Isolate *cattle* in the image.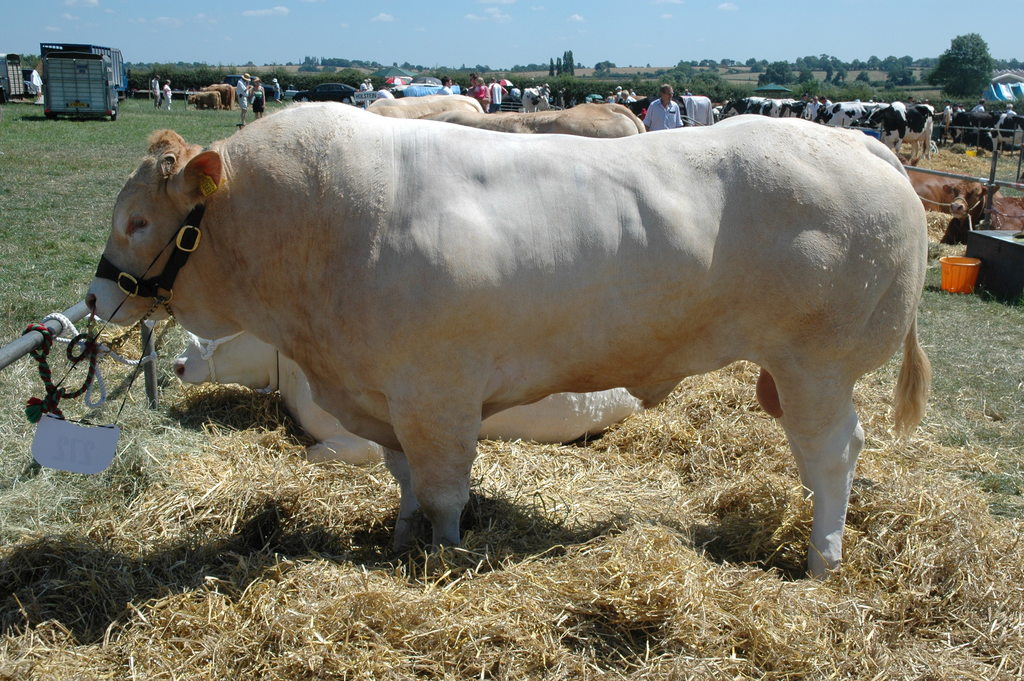
Isolated region: locate(362, 90, 483, 119).
